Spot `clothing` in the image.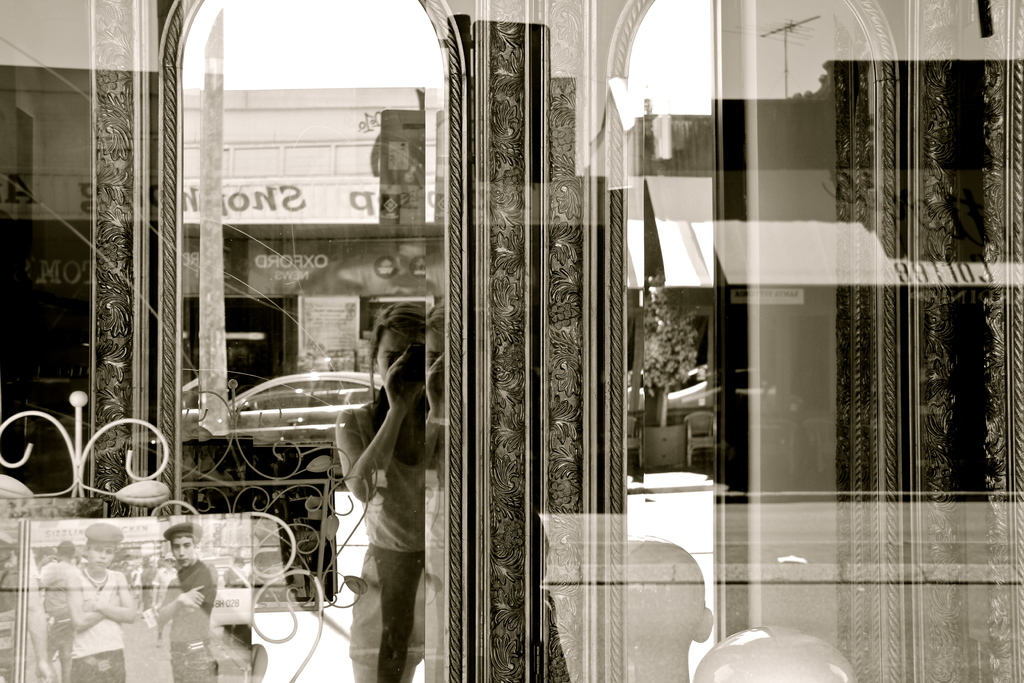
`clothing` found at [x1=138, y1=558, x2=159, y2=608].
